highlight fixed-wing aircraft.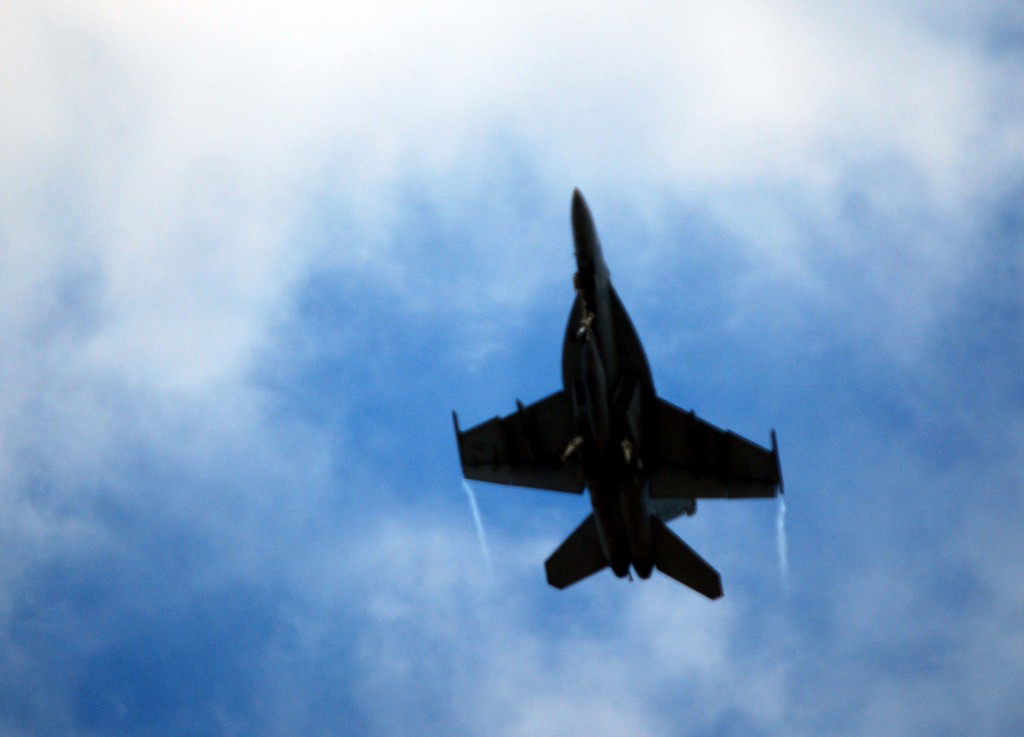
Highlighted region: select_region(449, 188, 784, 599).
